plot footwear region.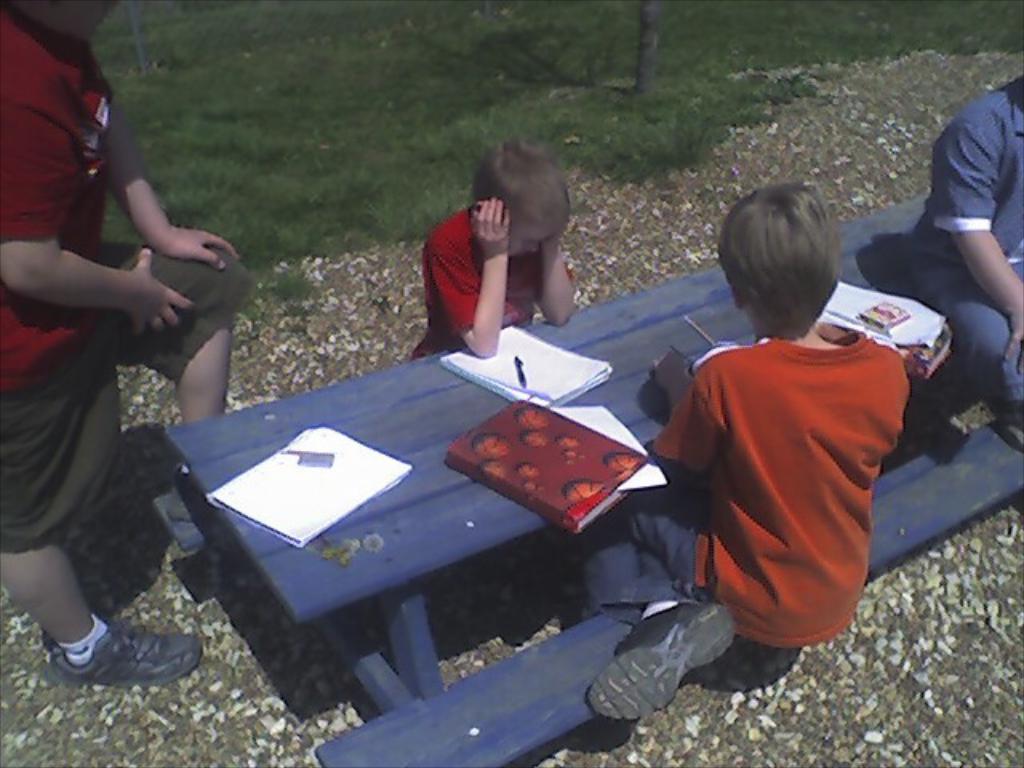
Plotted at 170, 467, 221, 517.
